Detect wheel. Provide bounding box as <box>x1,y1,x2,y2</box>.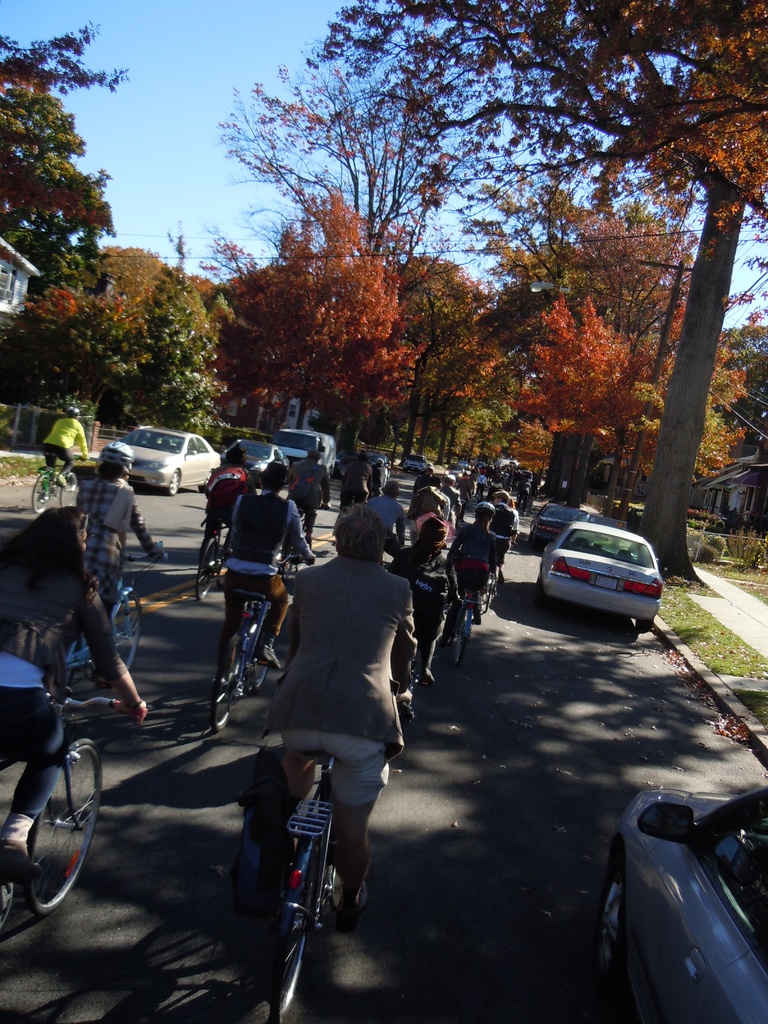
<box>451,556,489,664</box>.
